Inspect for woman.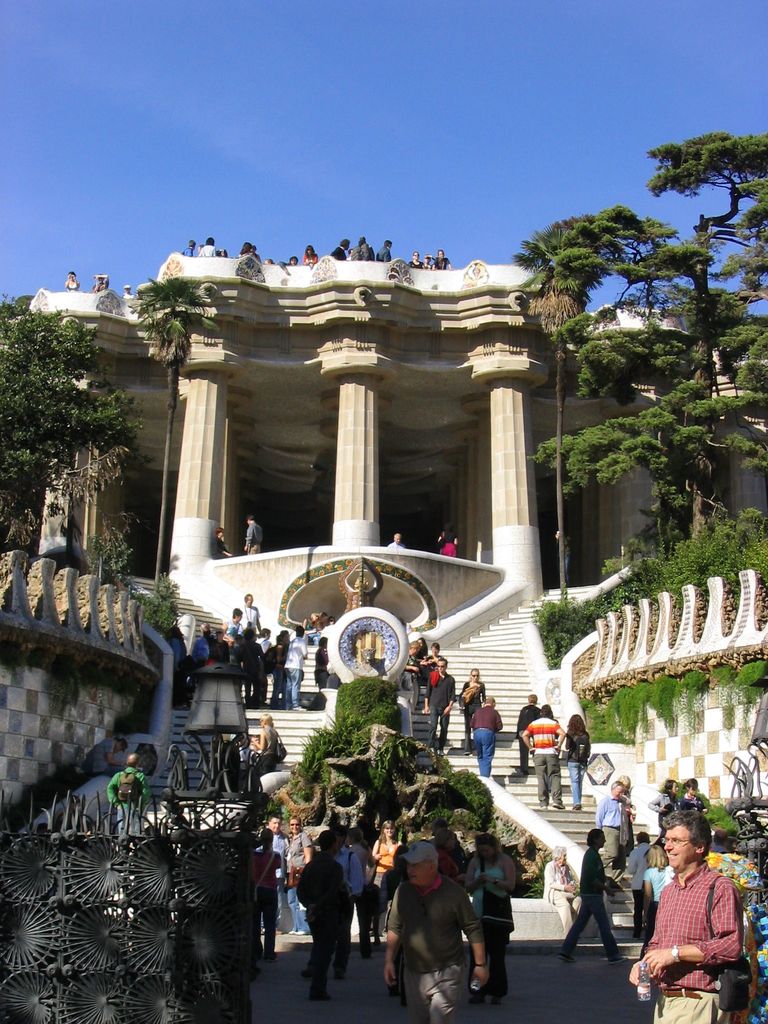
Inspection: (x1=253, y1=625, x2=273, y2=665).
